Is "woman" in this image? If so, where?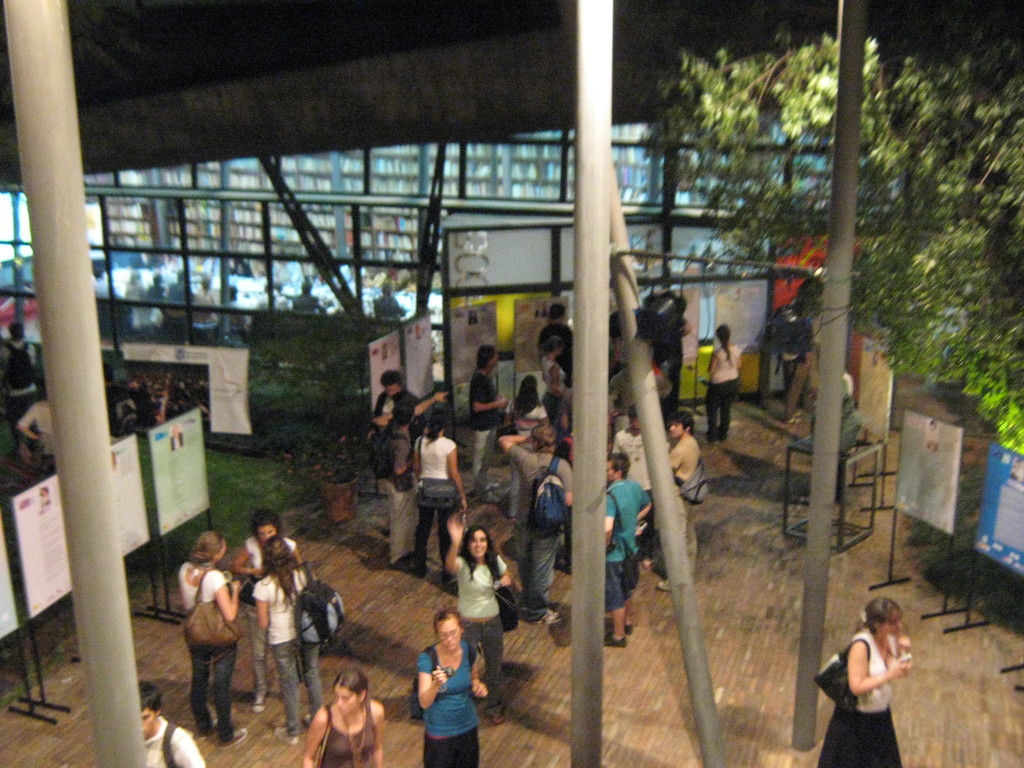
Yes, at rect(416, 611, 488, 767).
